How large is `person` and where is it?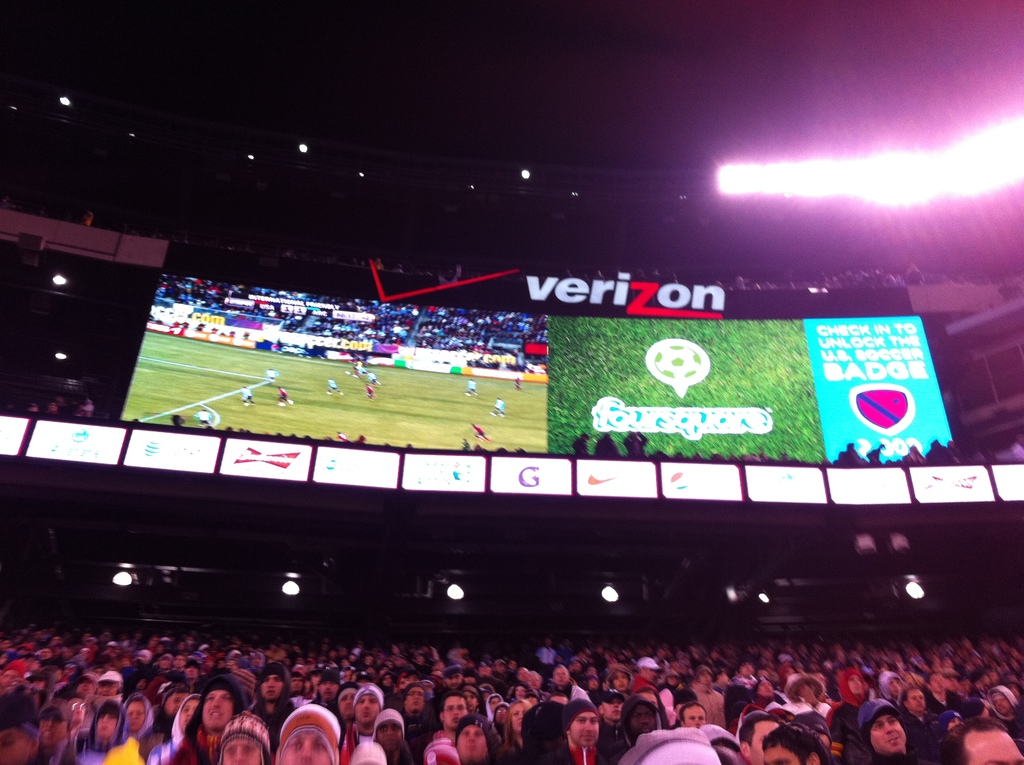
Bounding box: [192, 407, 212, 424].
